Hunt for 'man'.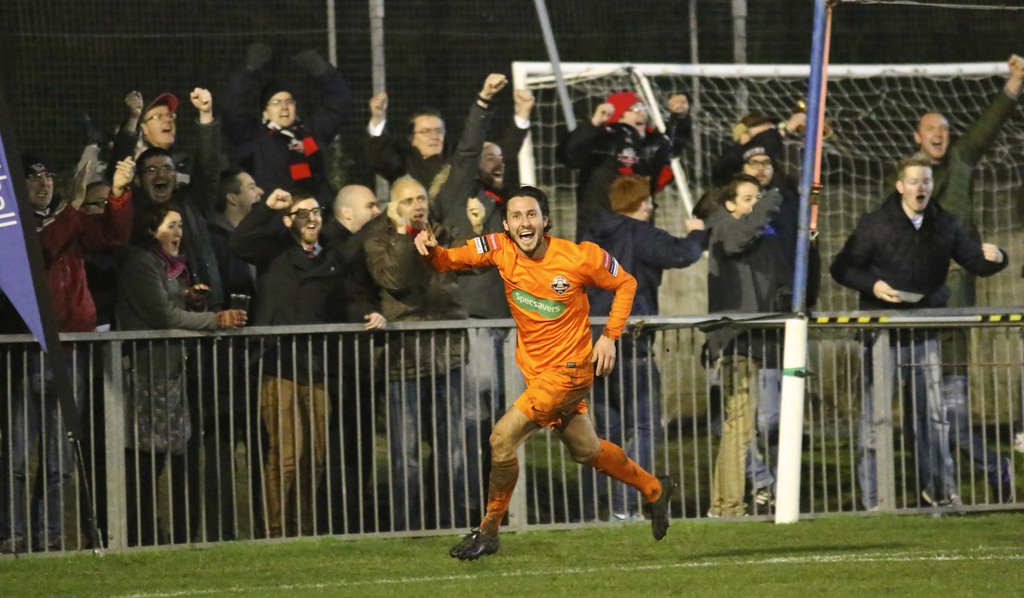
Hunted down at bbox=(364, 90, 534, 193).
